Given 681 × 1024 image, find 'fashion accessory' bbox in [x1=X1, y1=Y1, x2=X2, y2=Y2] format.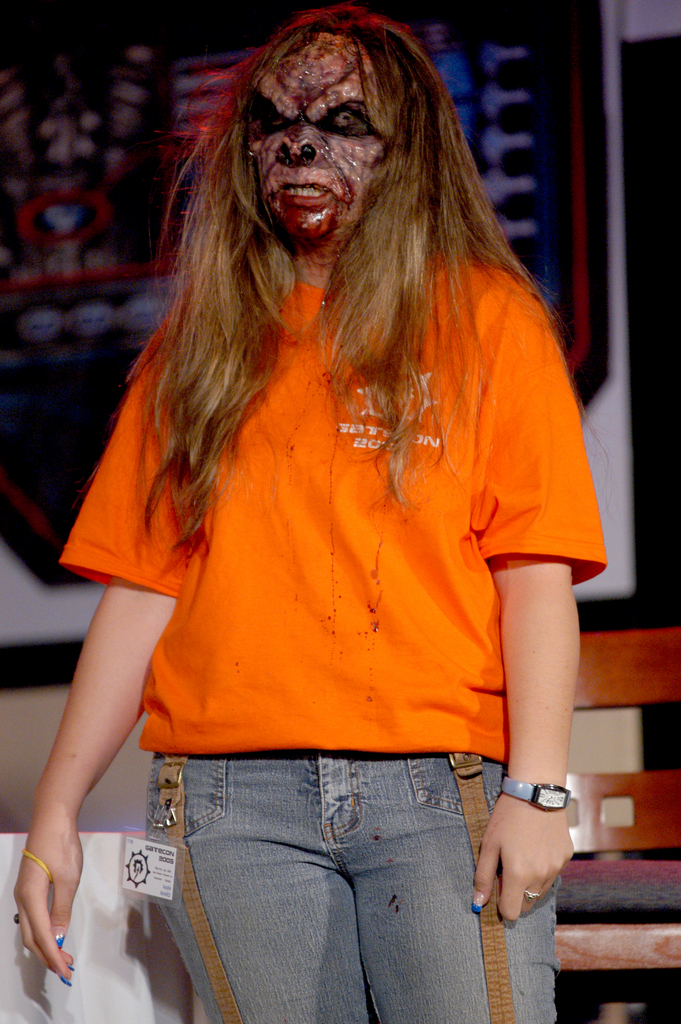
[x1=52, y1=930, x2=66, y2=949].
